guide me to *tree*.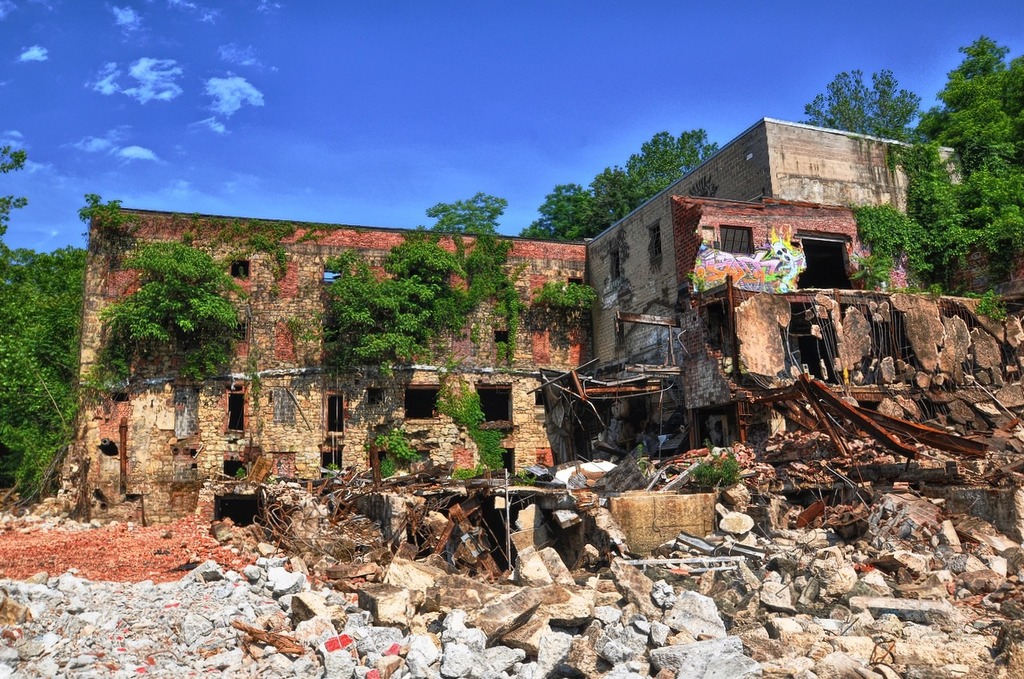
Guidance: detection(249, 215, 341, 304).
